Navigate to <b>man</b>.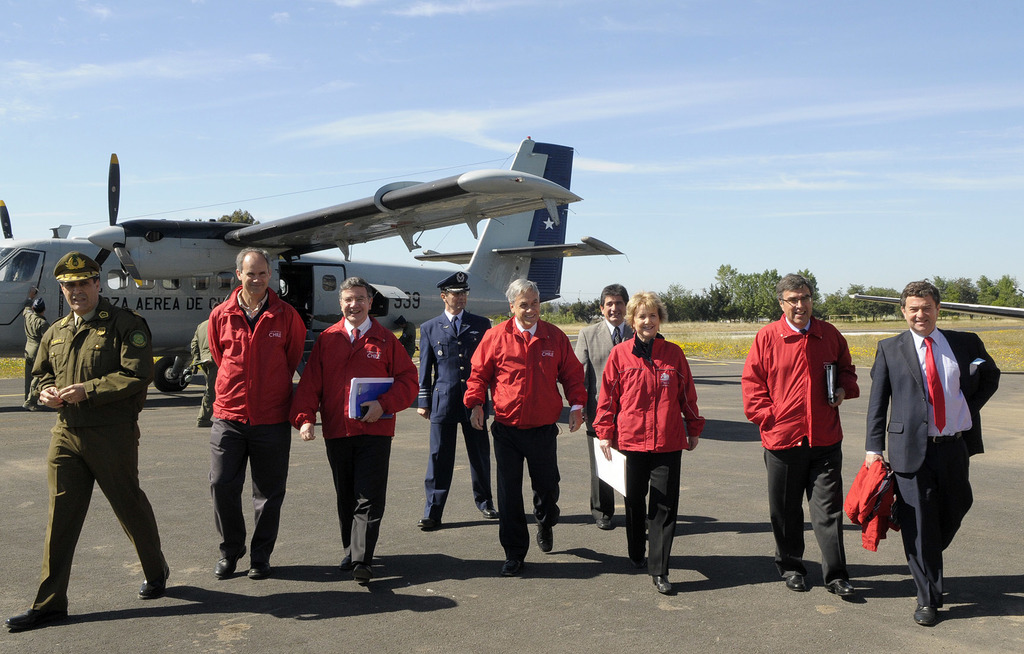
Navigation target: rect(4, 251, 171, 629).
